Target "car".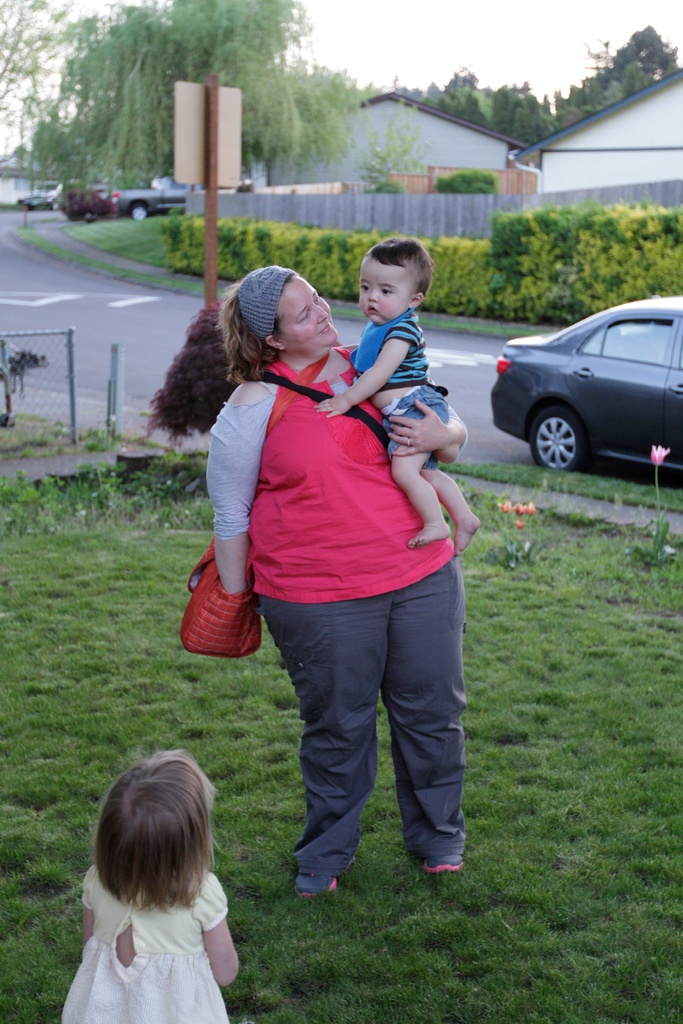
Target region: locate(490, 298, 682, 476).
